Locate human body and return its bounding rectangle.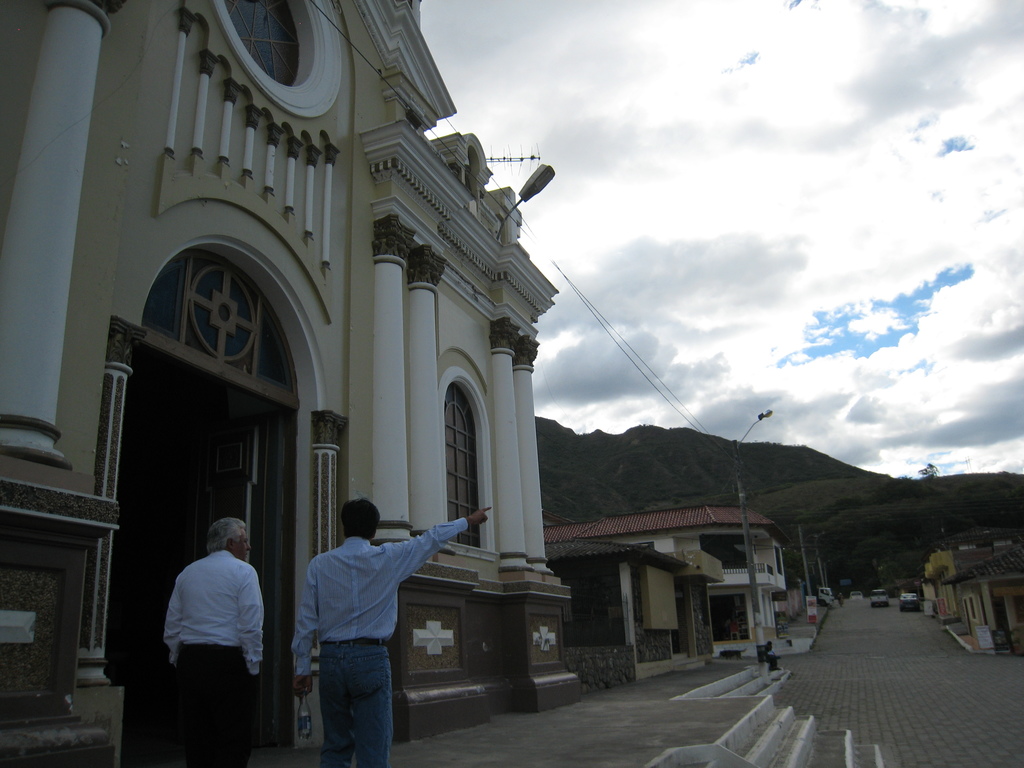
<bbox>290, 503, 491, 767</bbox>.
